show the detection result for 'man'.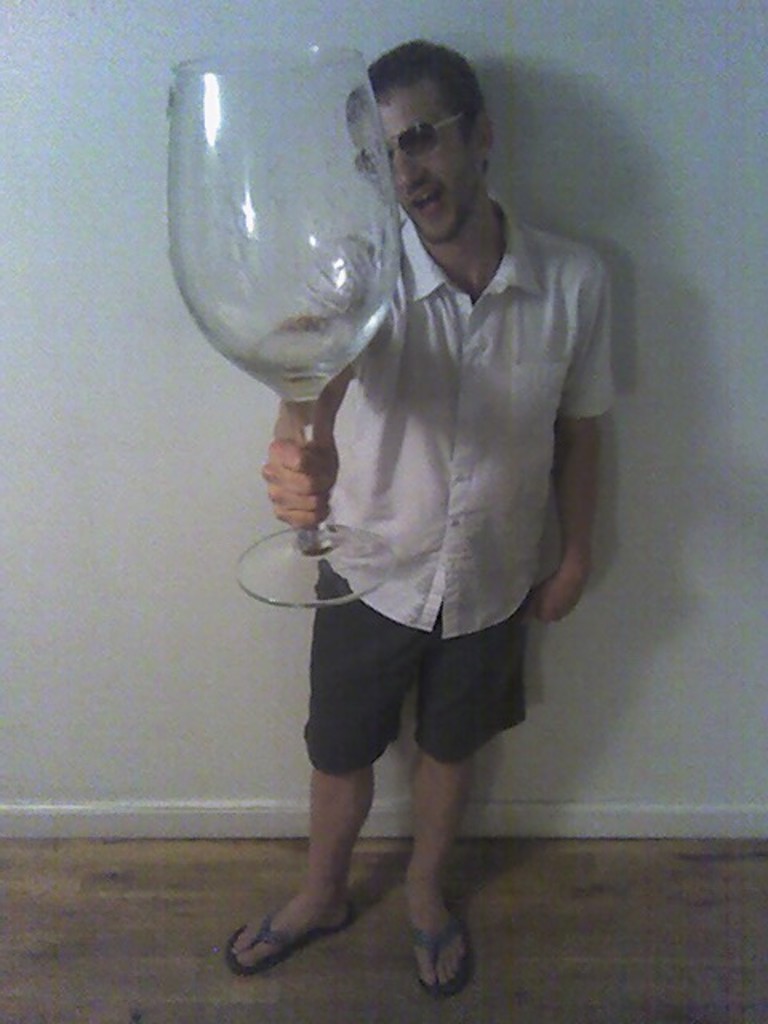
214:53:613:1006.
